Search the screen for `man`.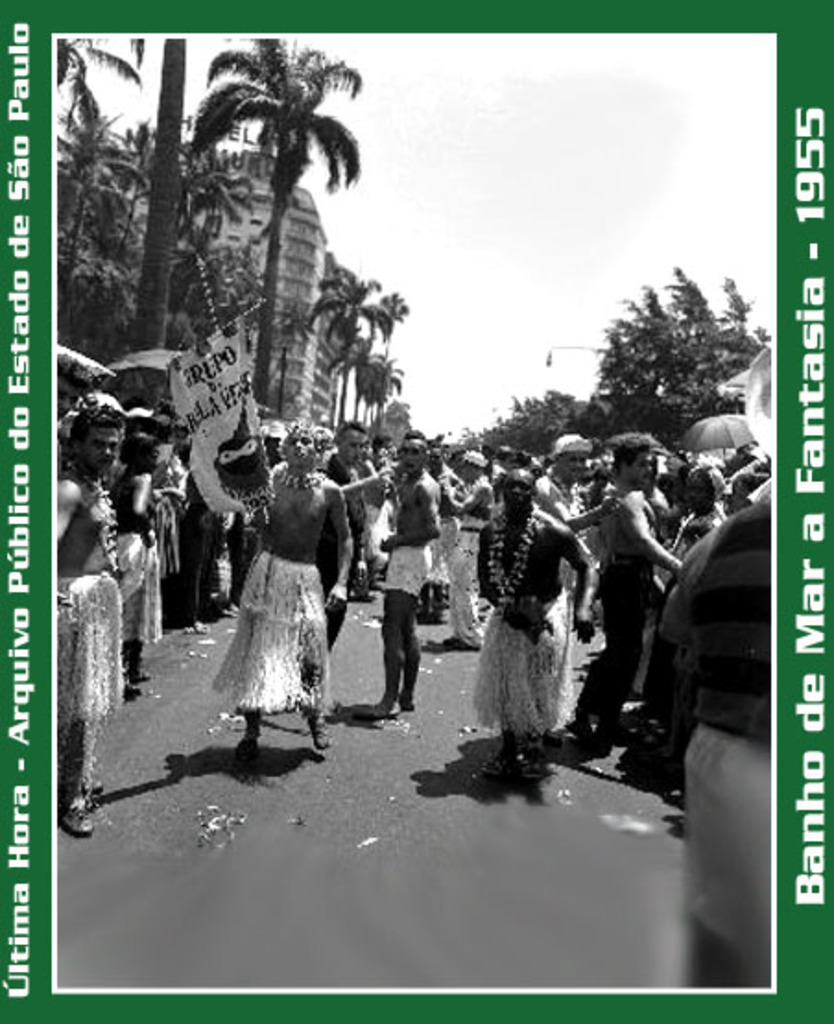
Found at pyautogui.locateOnScreen(113, 428, 164, 681).
